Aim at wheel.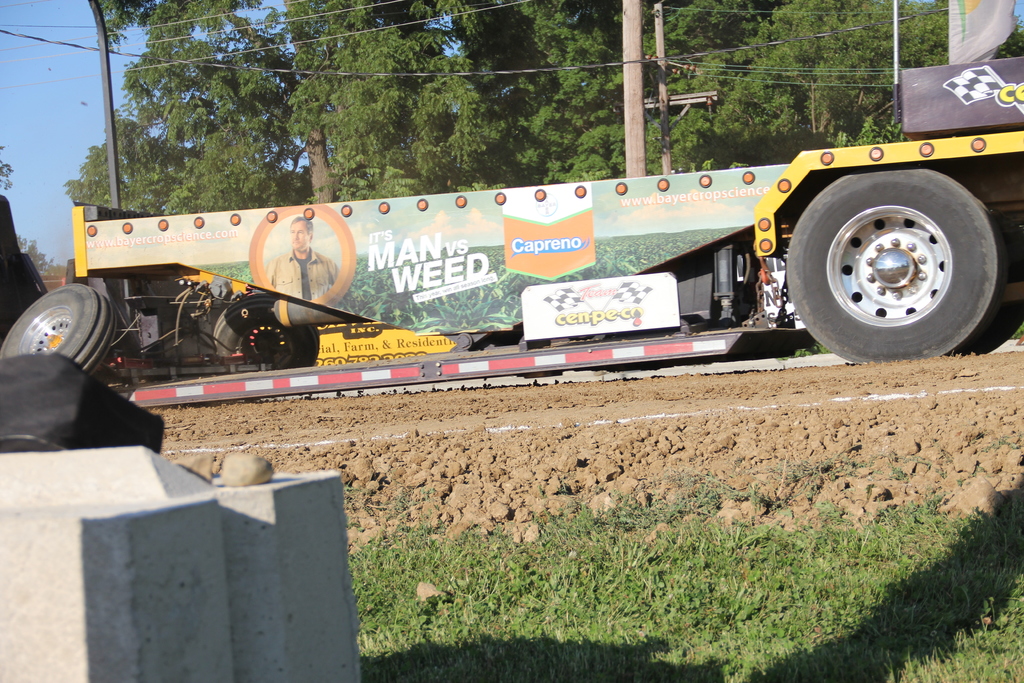
Aimed at box(789, 140, 1001, 366).
